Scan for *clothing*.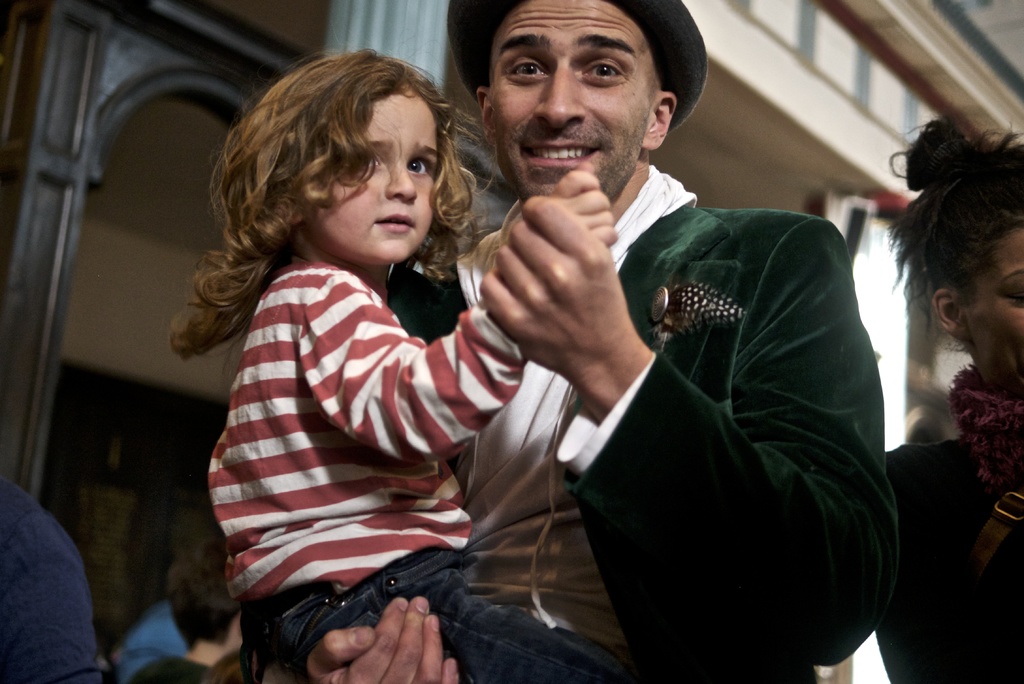
Scan result: {"left": 0, "top": 472, "right": 105, "bottom": 683}.
